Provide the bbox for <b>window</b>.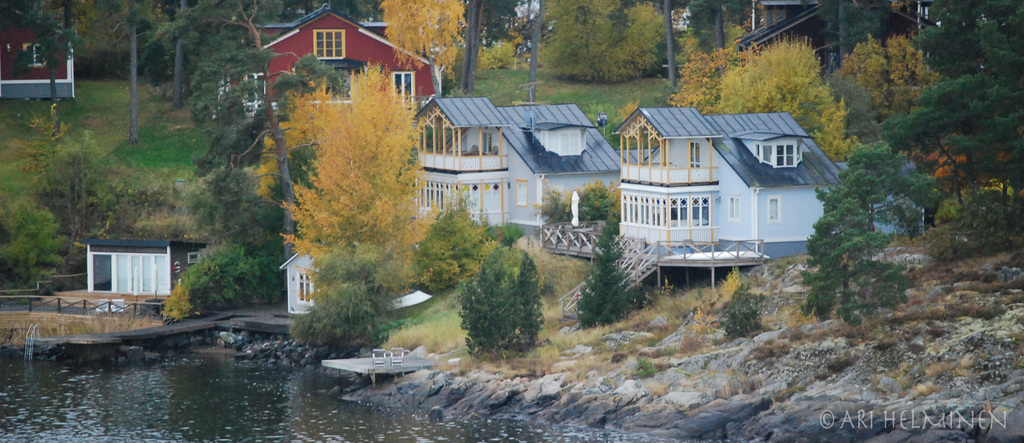
(765, 192, 782, 222).
